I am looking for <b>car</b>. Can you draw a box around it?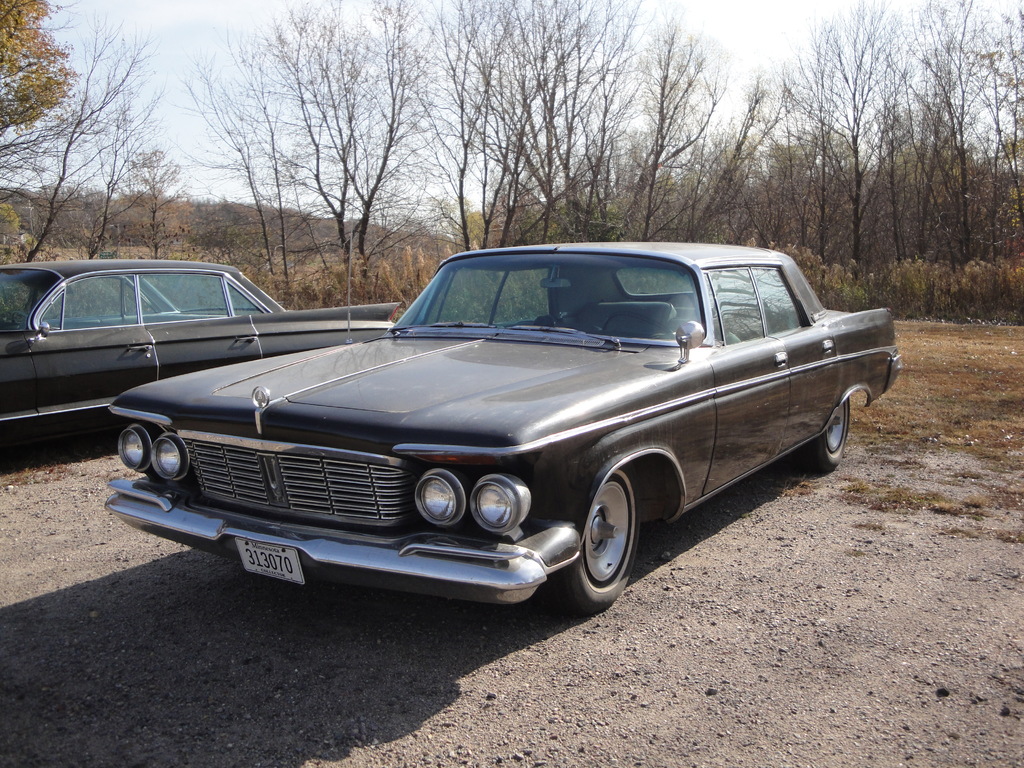
Sure, the bounding box is [106,238,907,619].
